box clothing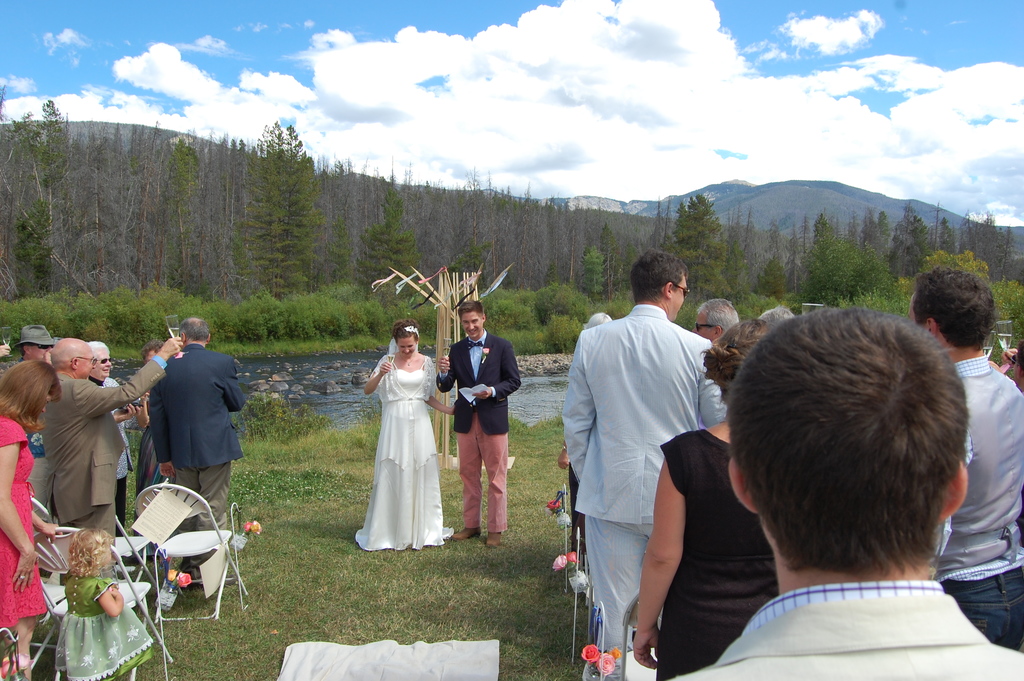
<bbox>666, 582, 1023, 680</bbox>
